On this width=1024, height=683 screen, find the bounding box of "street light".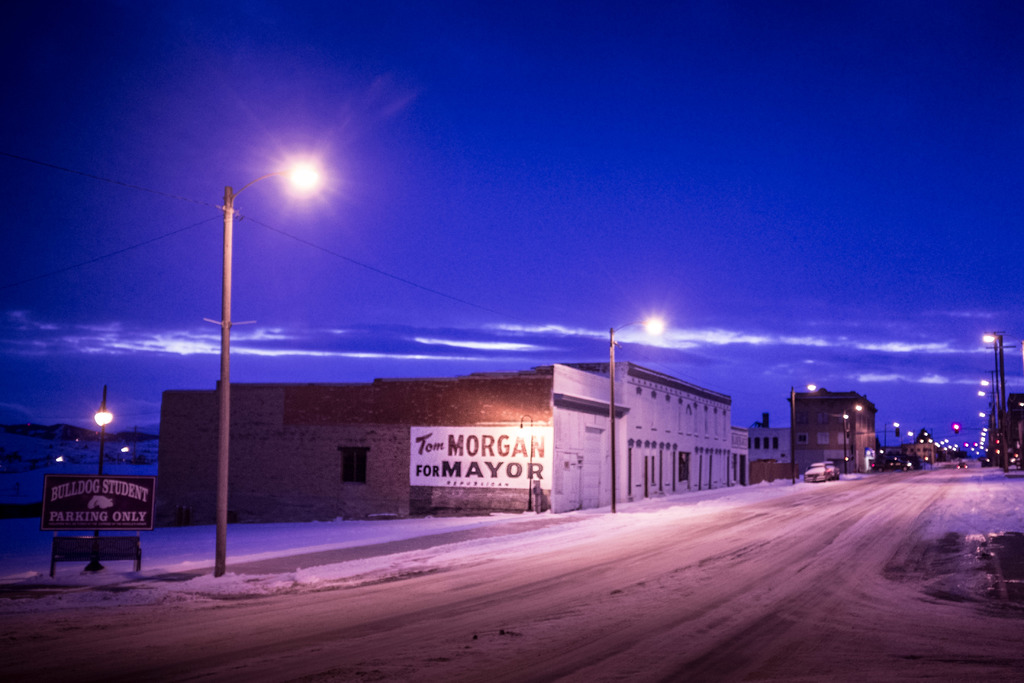
Bounding box: (785,381,817,484).
